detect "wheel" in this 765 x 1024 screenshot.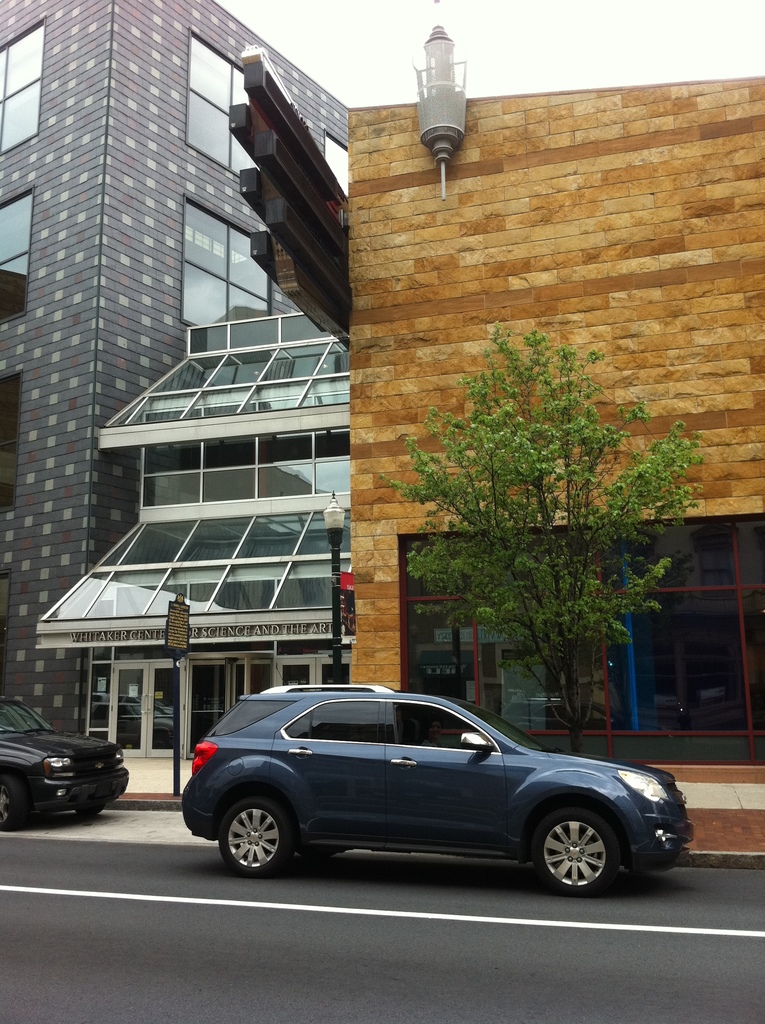
Detection: bbox(74, 803, 104, 820).
